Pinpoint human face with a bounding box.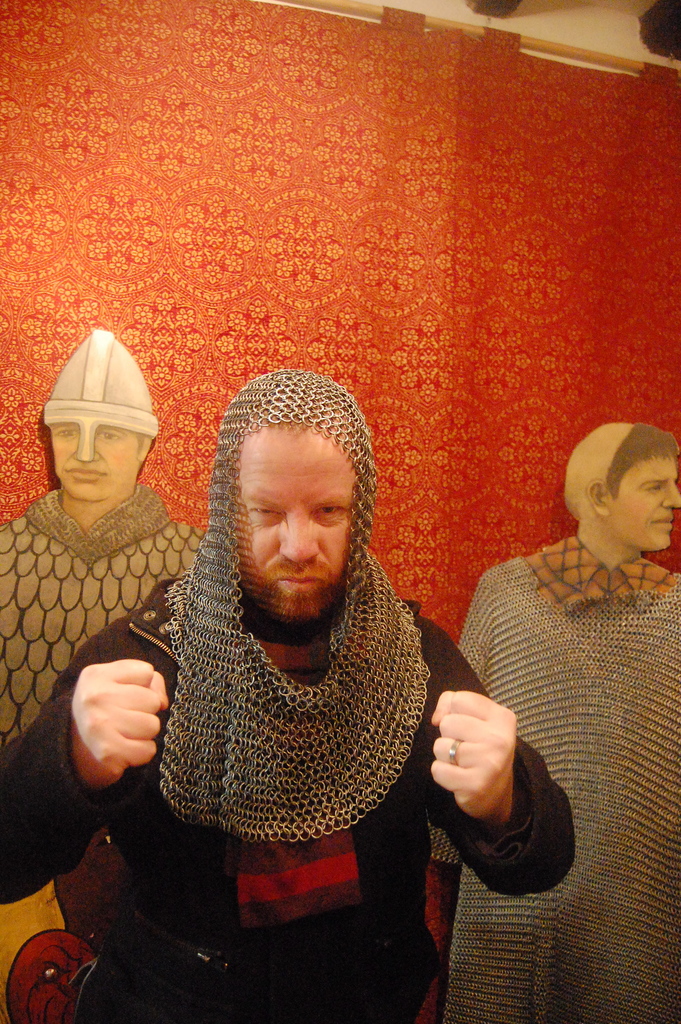
left=231, top=431, right=350, bottom=636.
